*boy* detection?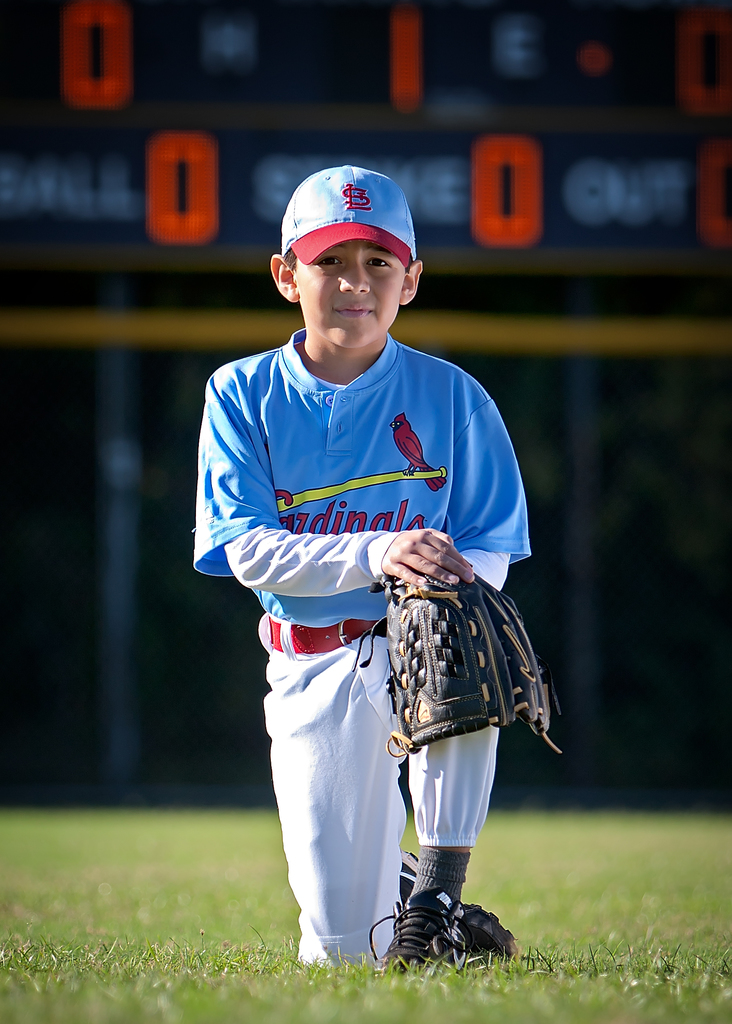
box(182, 161, 560, 979)
